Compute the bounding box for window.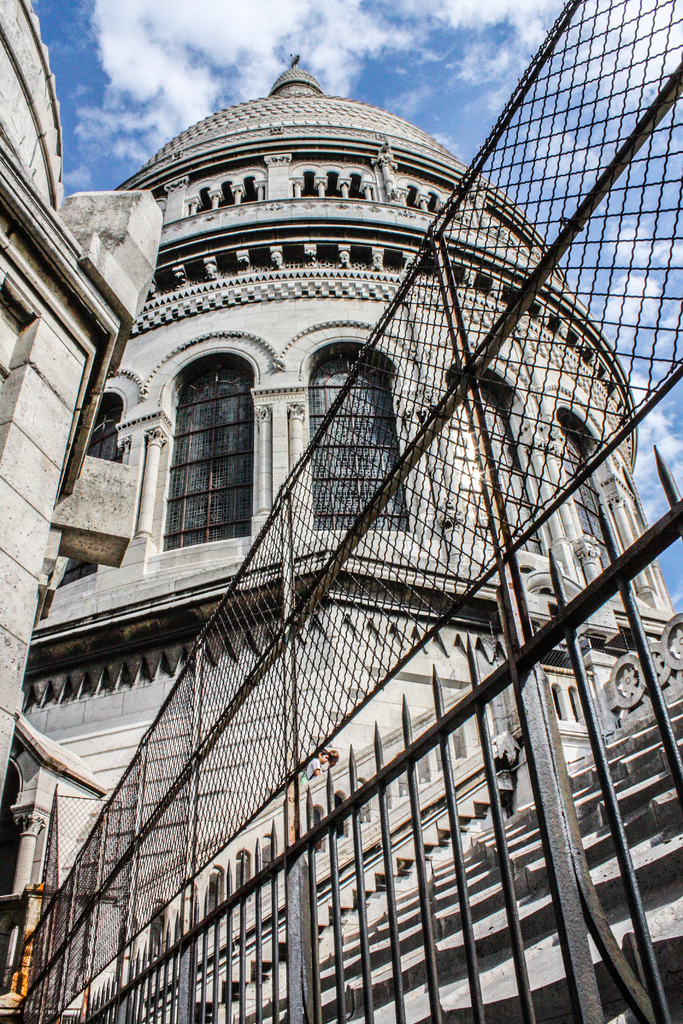
box(305, 326, 415, 547).
